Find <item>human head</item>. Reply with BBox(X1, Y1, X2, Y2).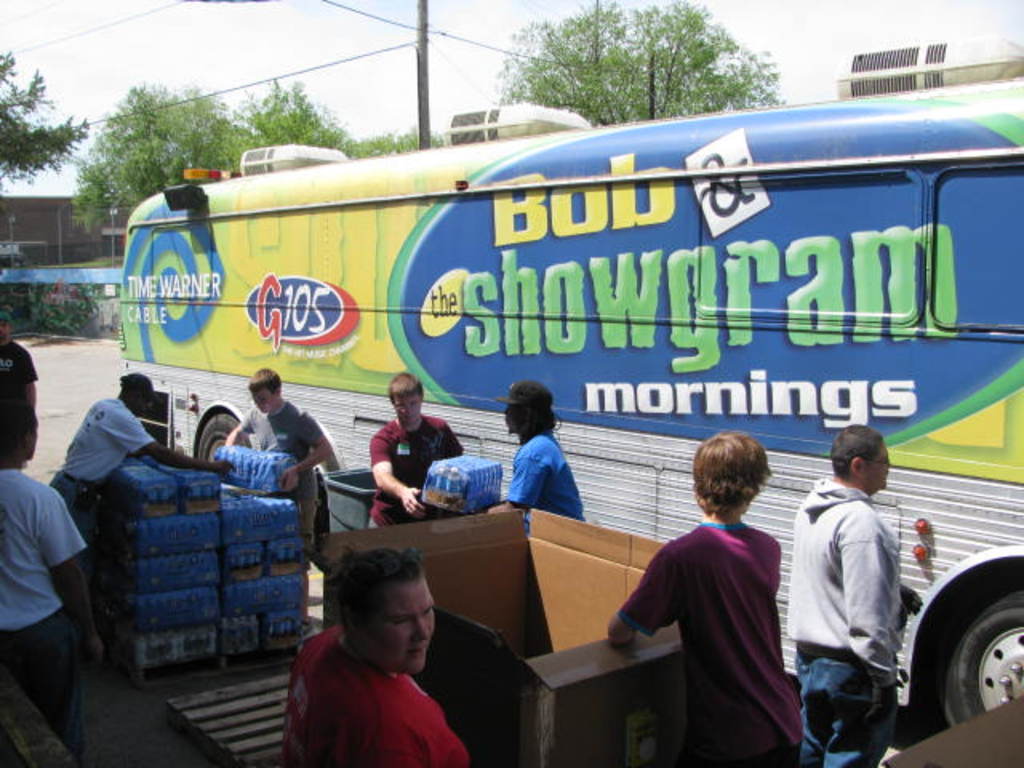
BBox(694, 435, 770, 512).
